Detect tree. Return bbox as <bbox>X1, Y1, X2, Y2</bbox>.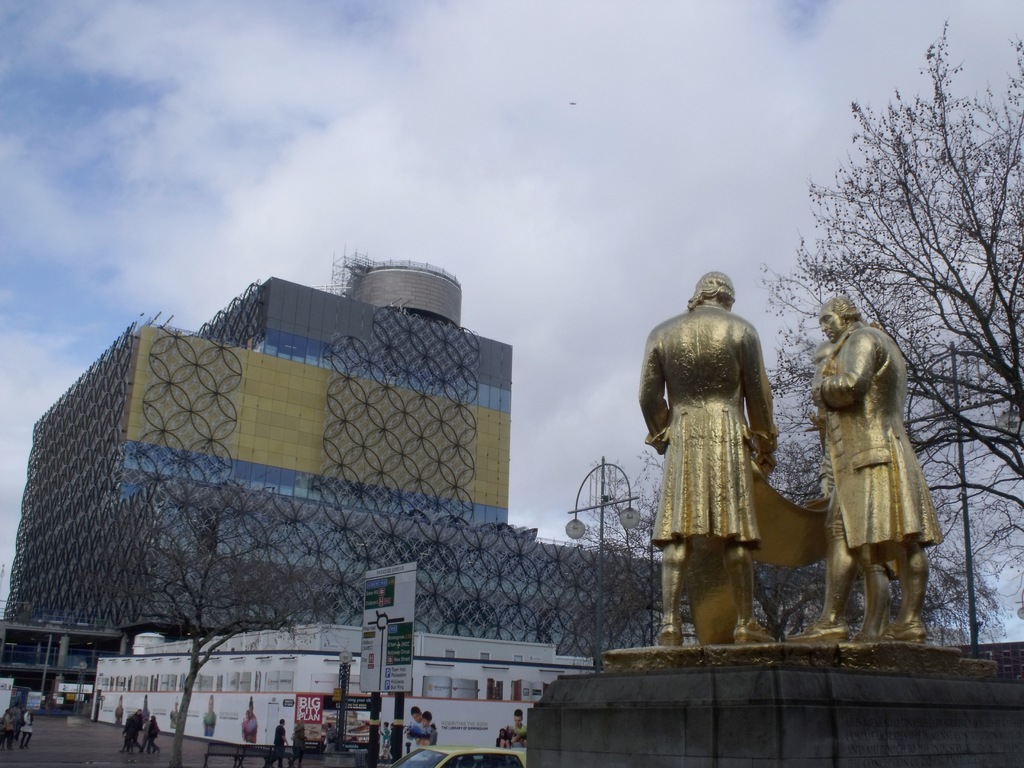
<bbox>770, 10, 1023, 666</bbox>.
